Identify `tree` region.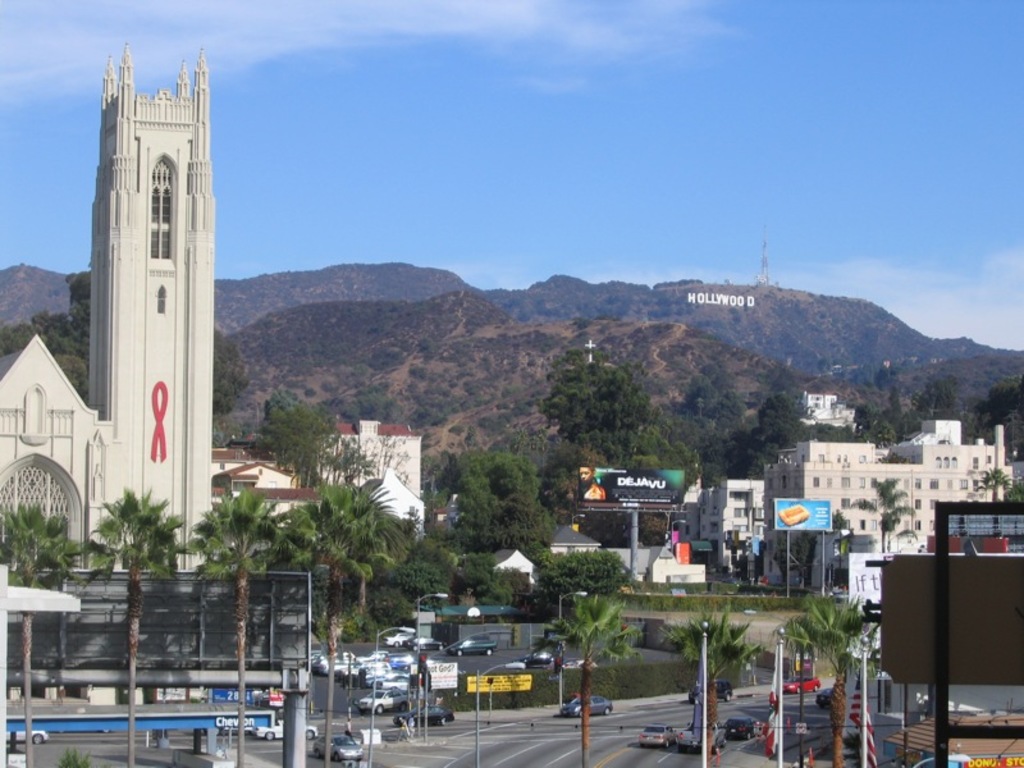
Region: detection(662, 603, 768, 767).
